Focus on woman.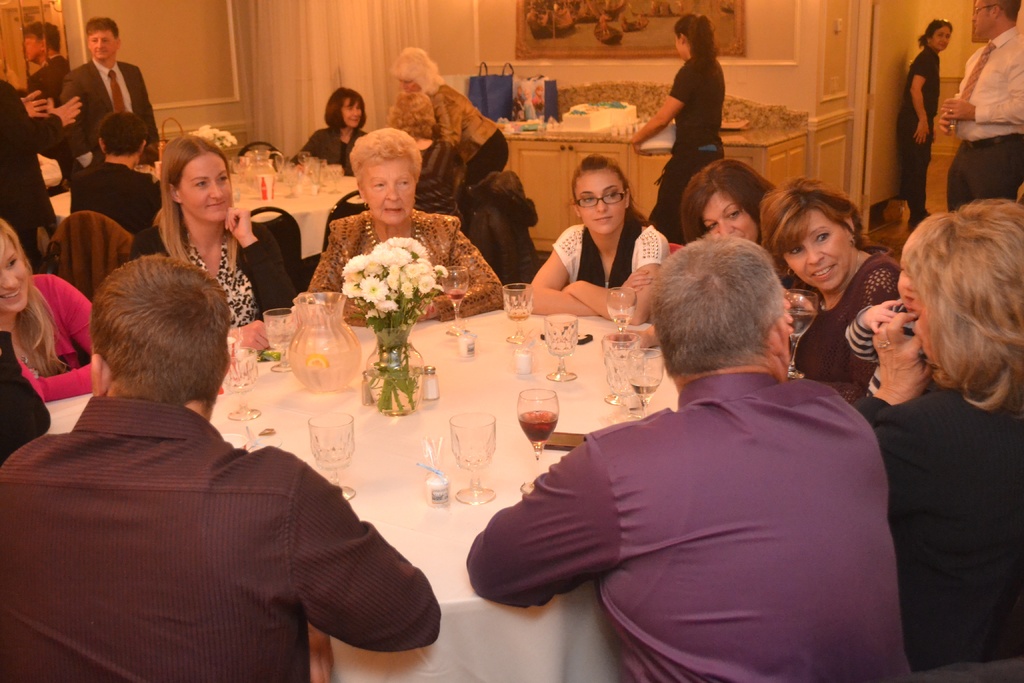
Focused at <bbox>132, 129, 303, 365</bbox>.
